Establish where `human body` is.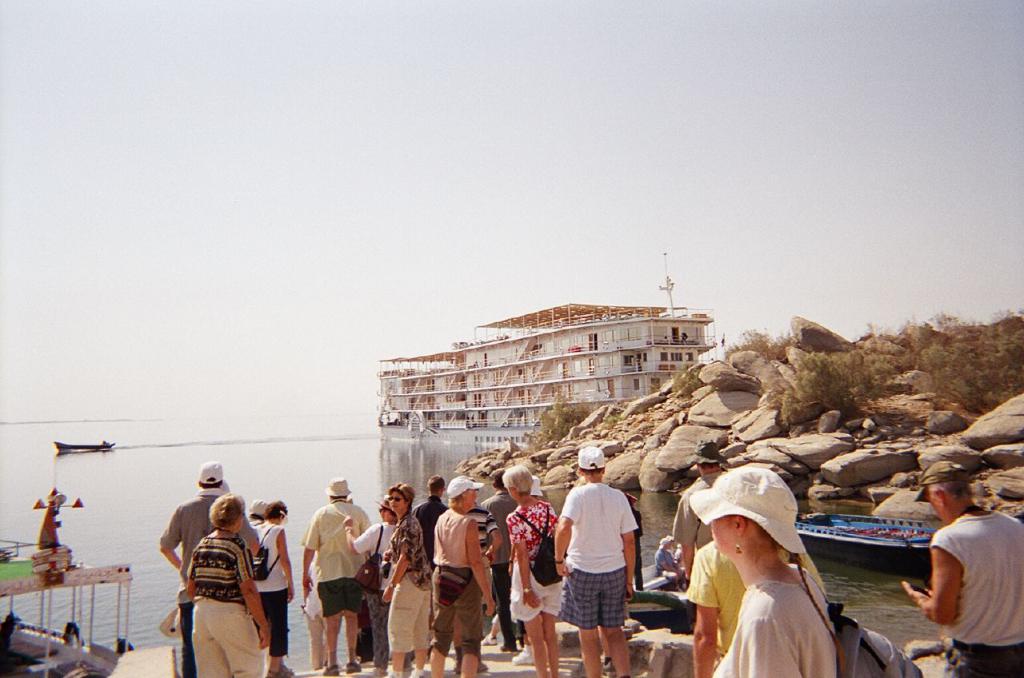
Established at 160 458 275 575.
